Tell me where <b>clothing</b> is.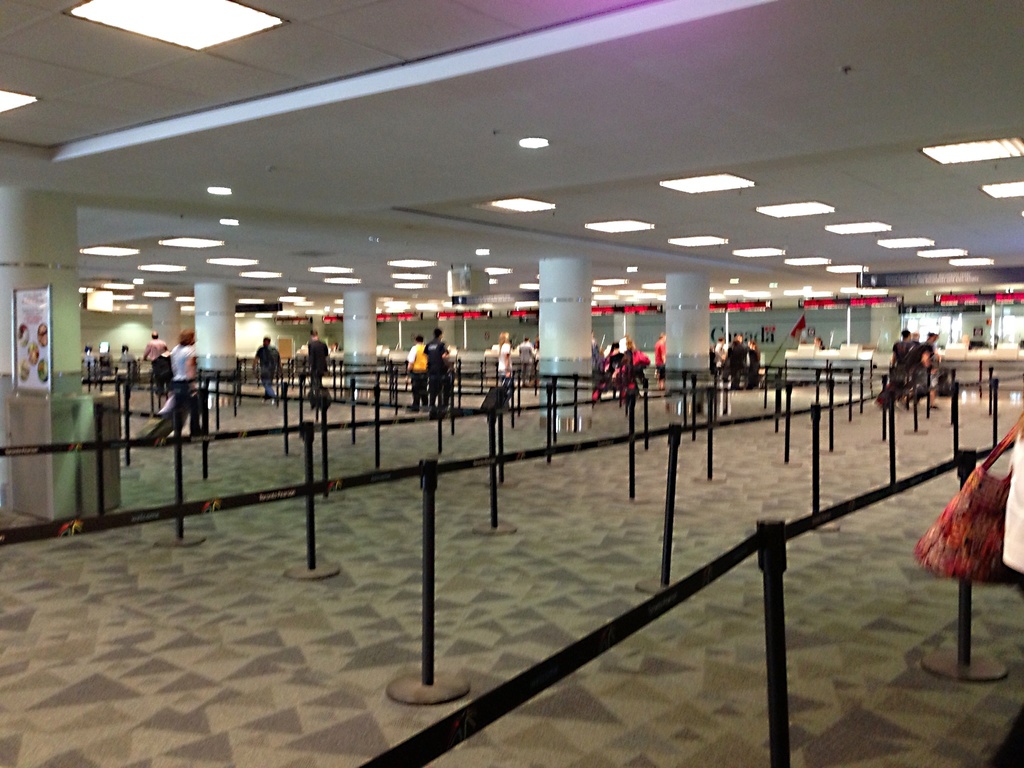
<b>clothing</b> is at BBox(172, 343, 211, 438).
